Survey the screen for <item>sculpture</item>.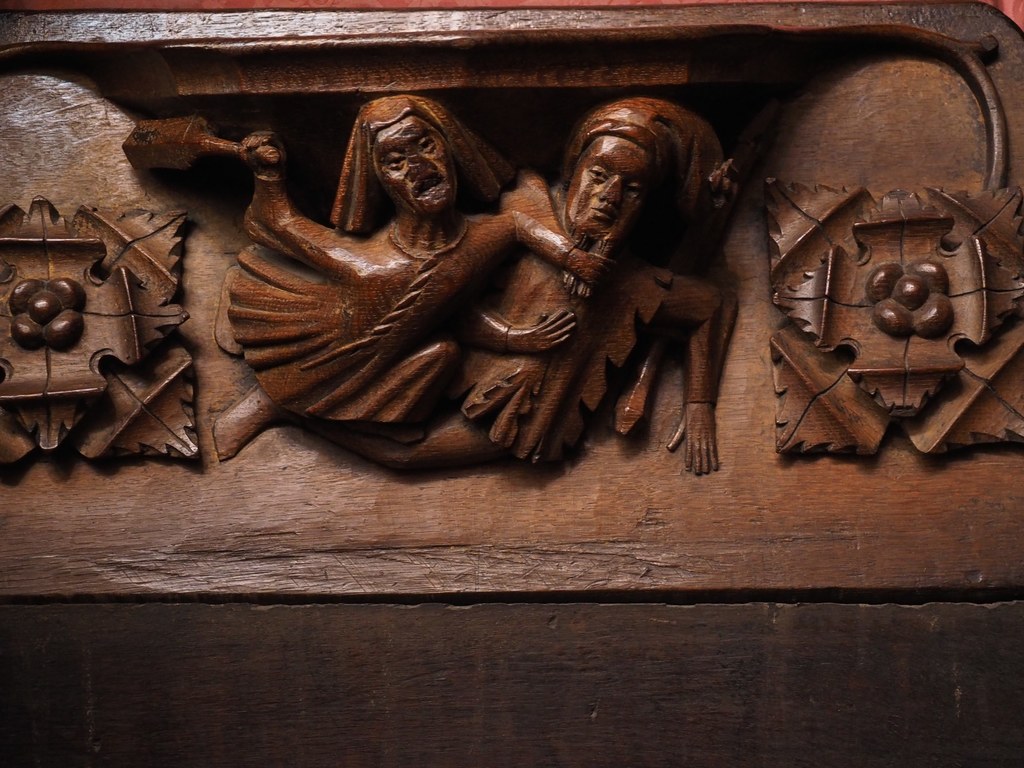
Survey found: [2, 209, 241, 477].
